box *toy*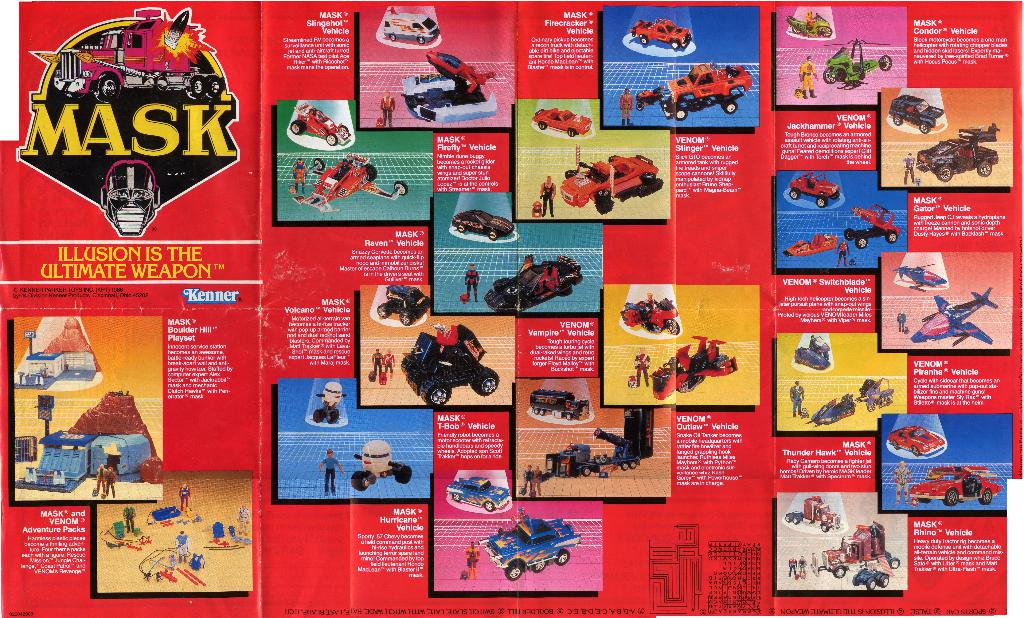
652,333,742,397
